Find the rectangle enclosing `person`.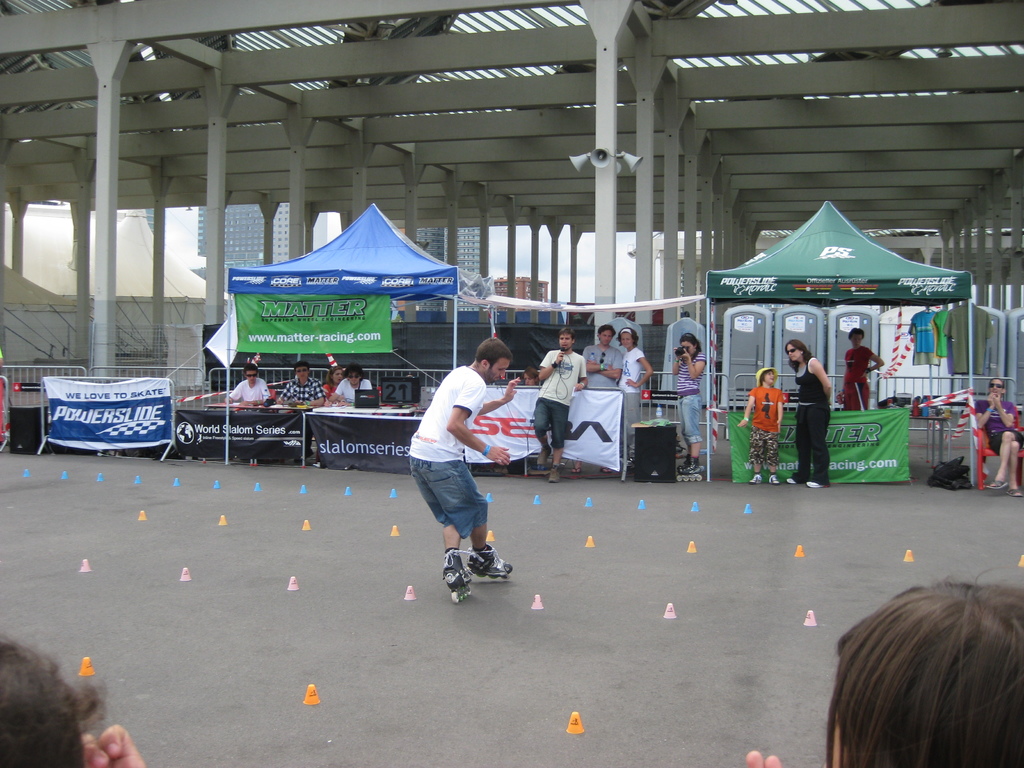
(670, 331, 708, 476).
